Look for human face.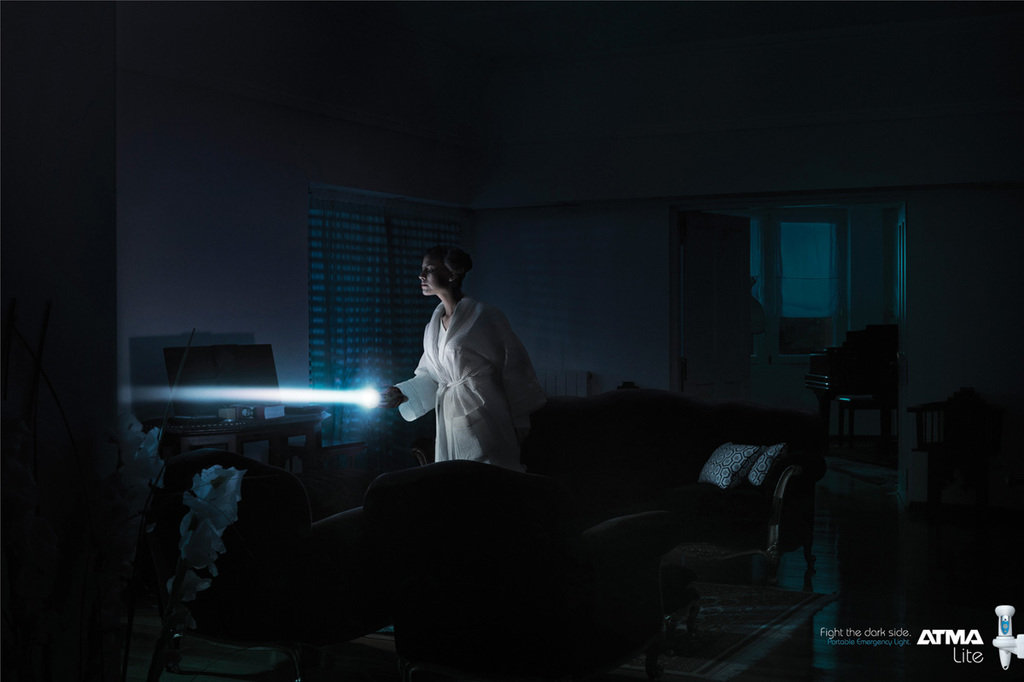
Found: 418,259,447,295.
